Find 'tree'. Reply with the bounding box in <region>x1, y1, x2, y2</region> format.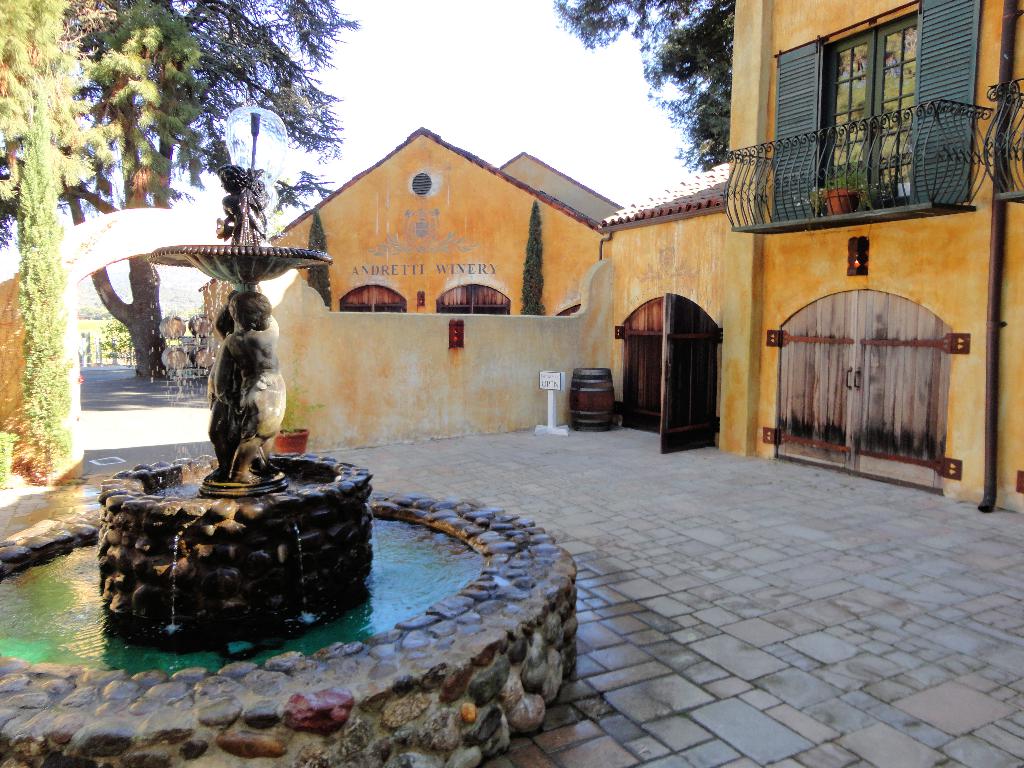
<region>57, 0, 365, 379</region>.
